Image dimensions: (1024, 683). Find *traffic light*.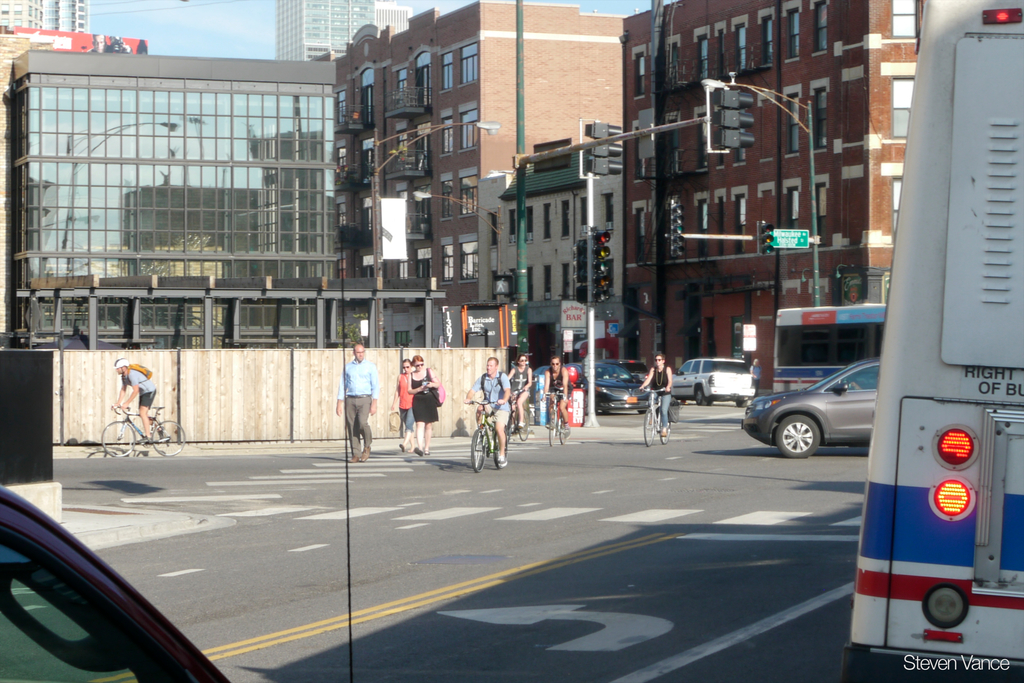
BBox(593, 120, 622, 176).
